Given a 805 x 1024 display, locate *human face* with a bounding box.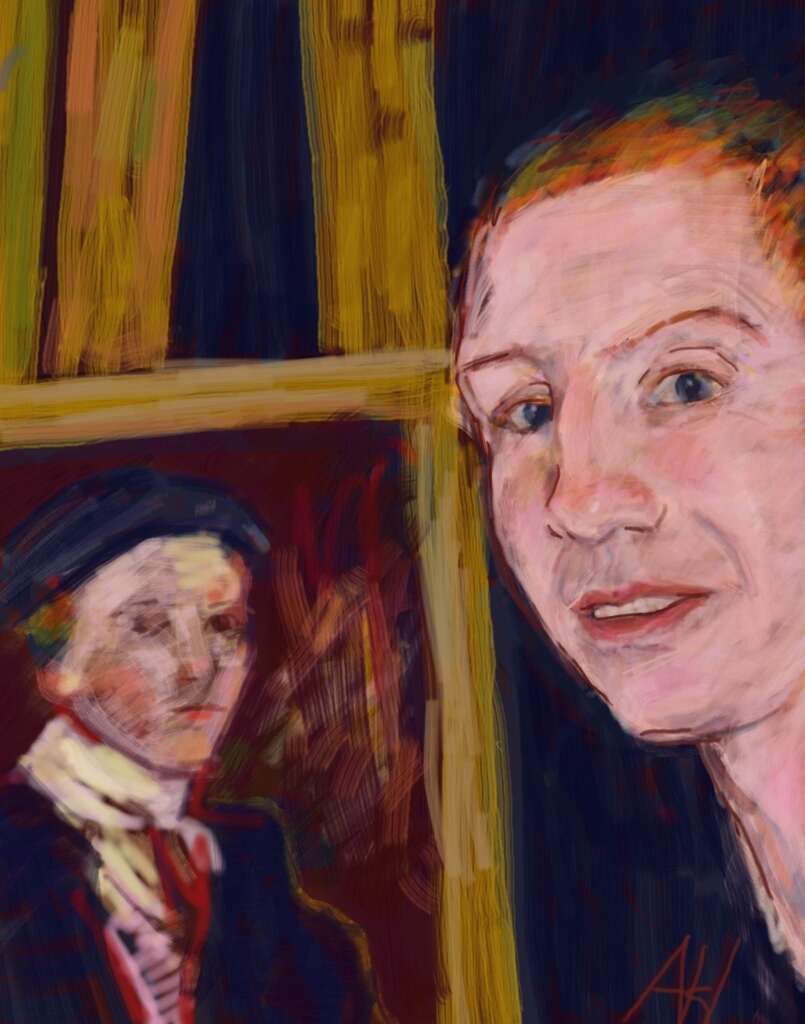
Located: pyautogui.locateOnScreen(440, 203, 804, 749).
